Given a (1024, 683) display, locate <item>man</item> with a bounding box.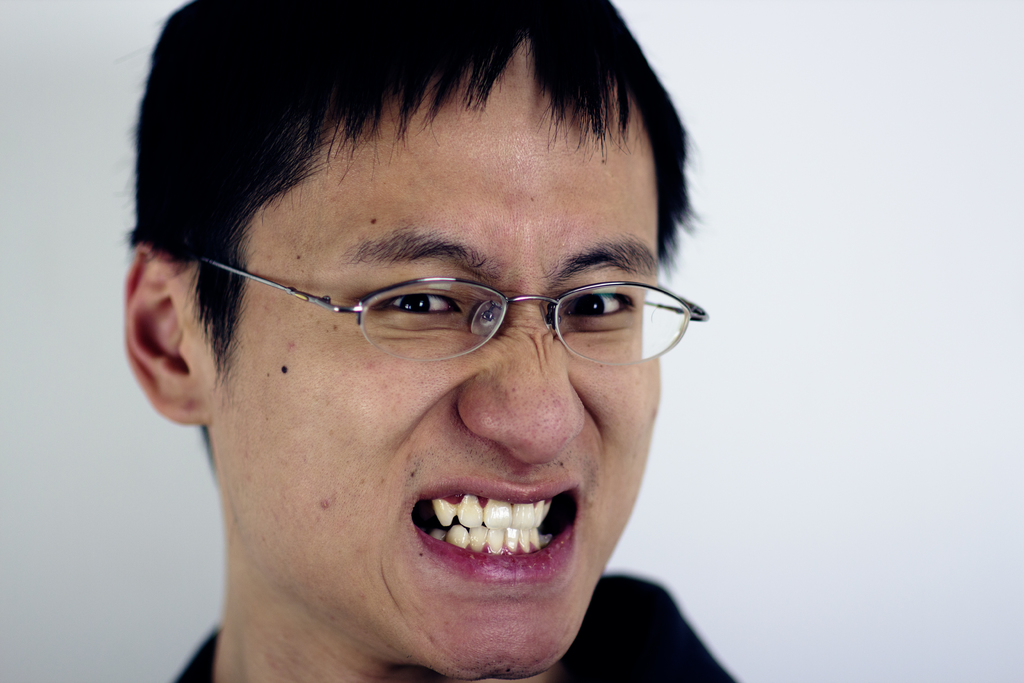
Located: 129 0 734 682.
